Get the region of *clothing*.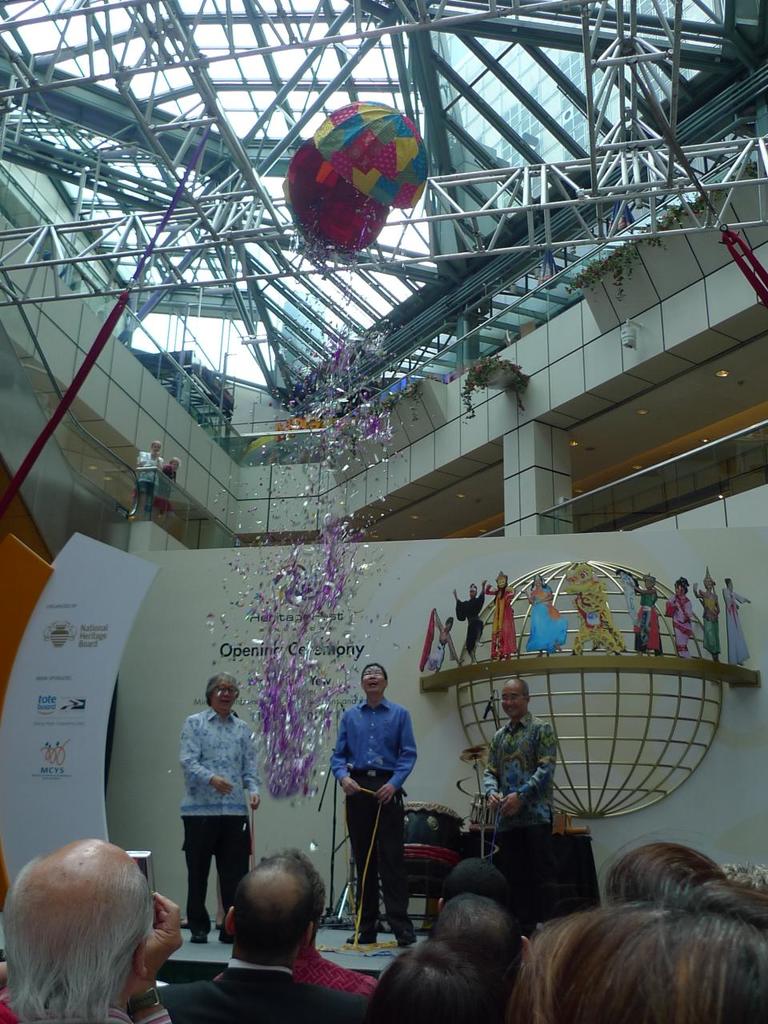
626 584 666 654.
